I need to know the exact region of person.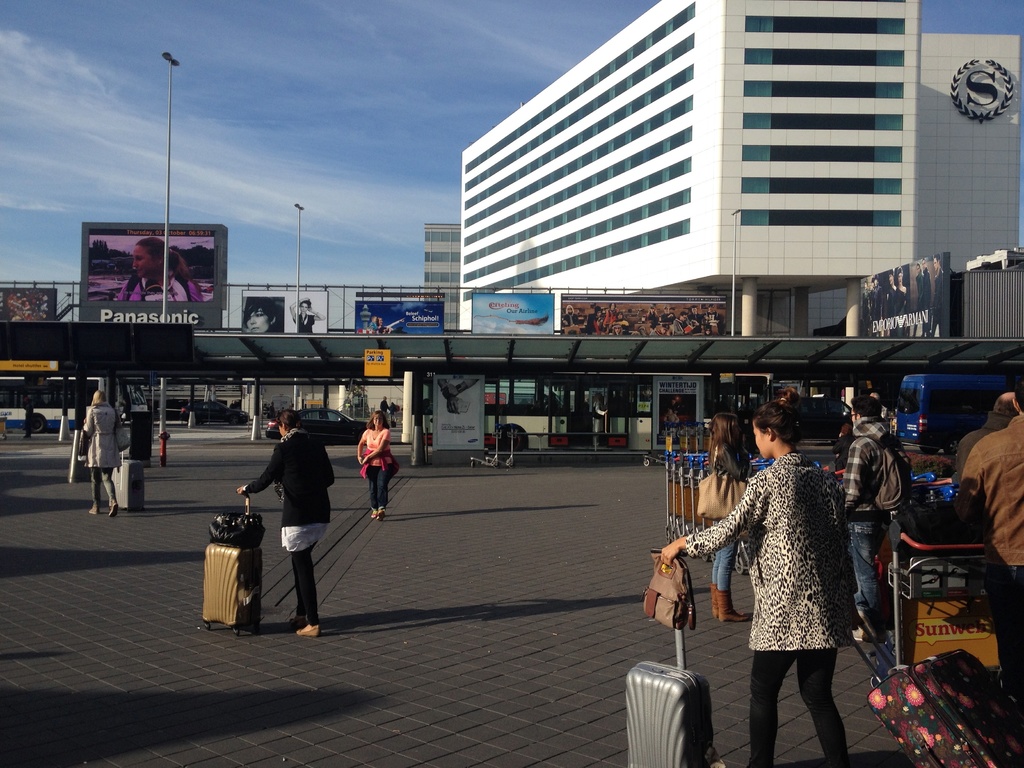
Region: 115/234/203/303.
